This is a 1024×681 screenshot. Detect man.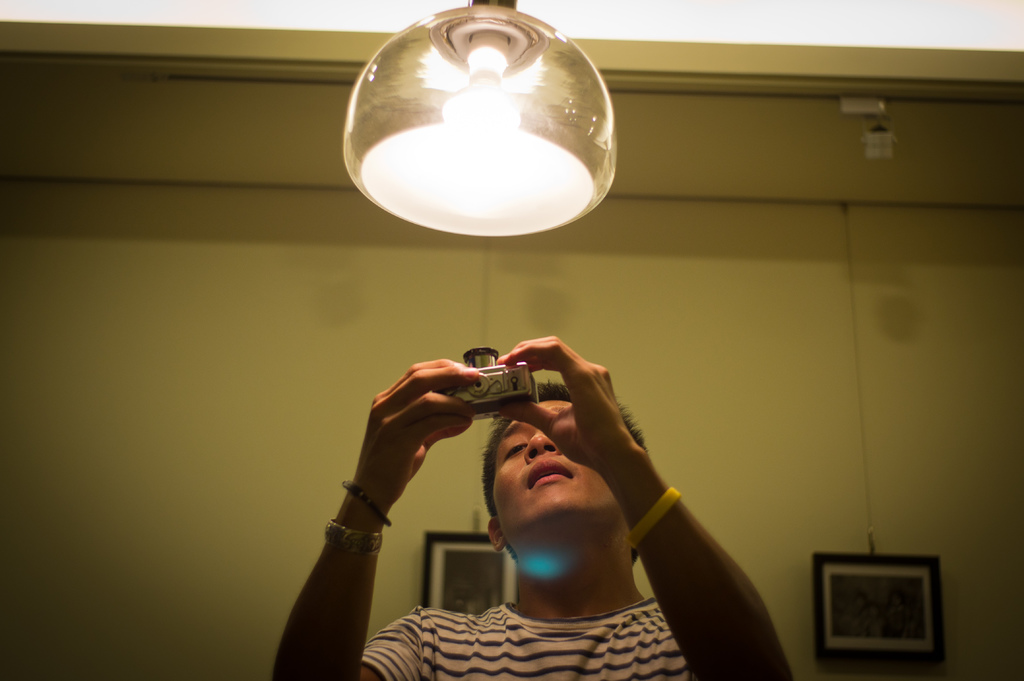
[326,323,772,668].
